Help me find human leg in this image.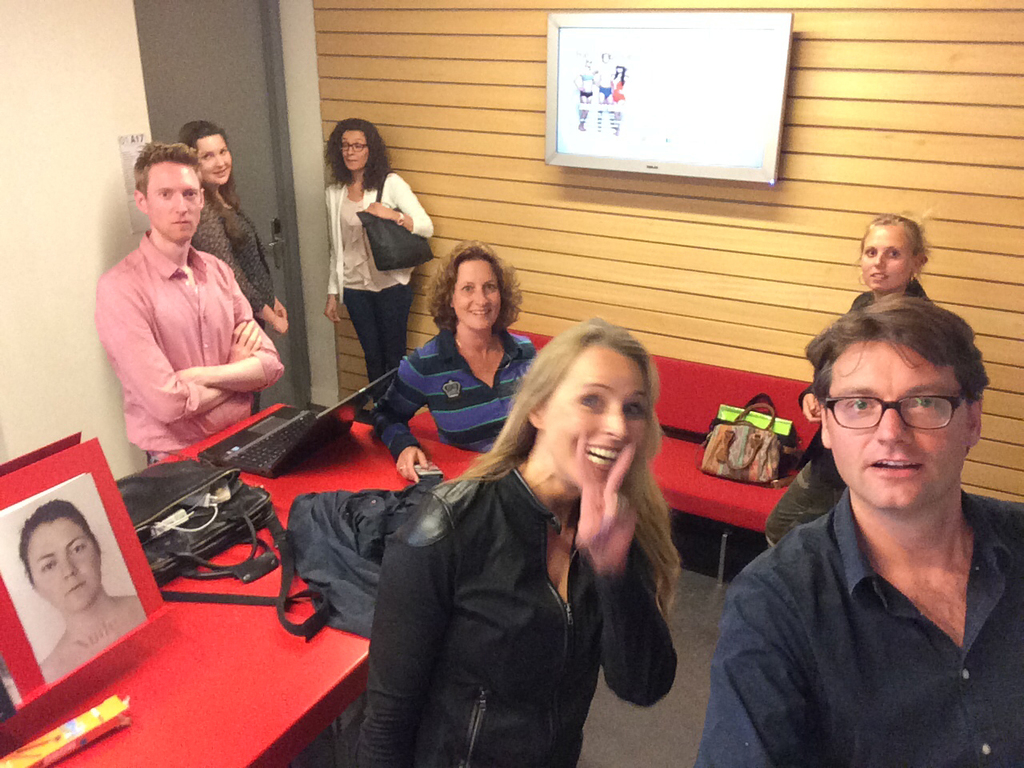
Found it: [x1=374, y1=282, x2=416, y2=374].
